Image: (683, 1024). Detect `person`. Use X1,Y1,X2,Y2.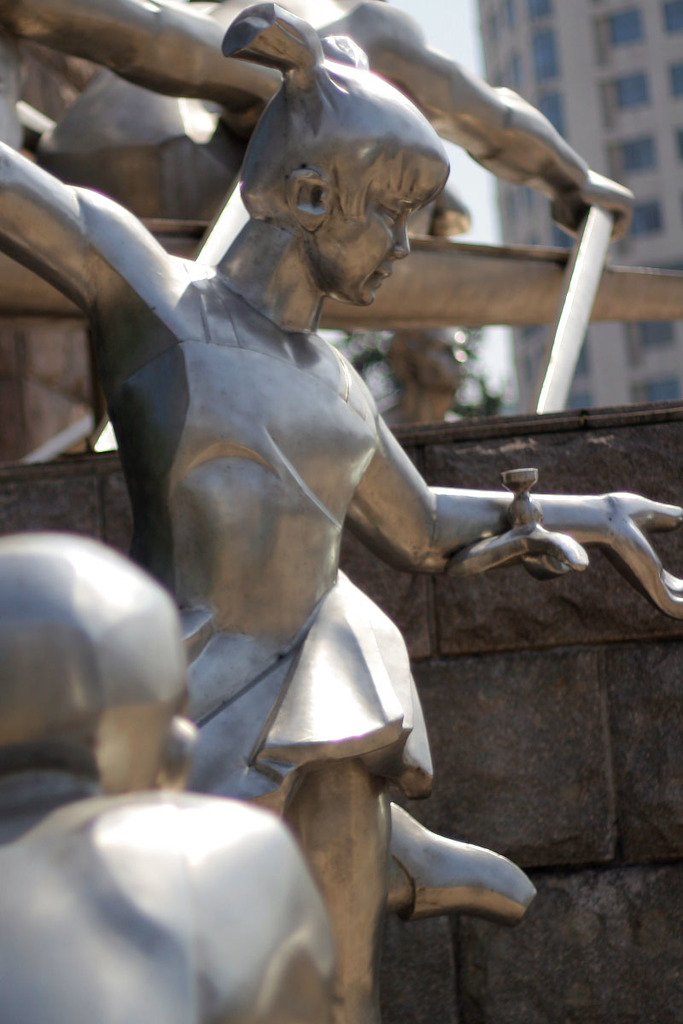
78,9,567,989.
